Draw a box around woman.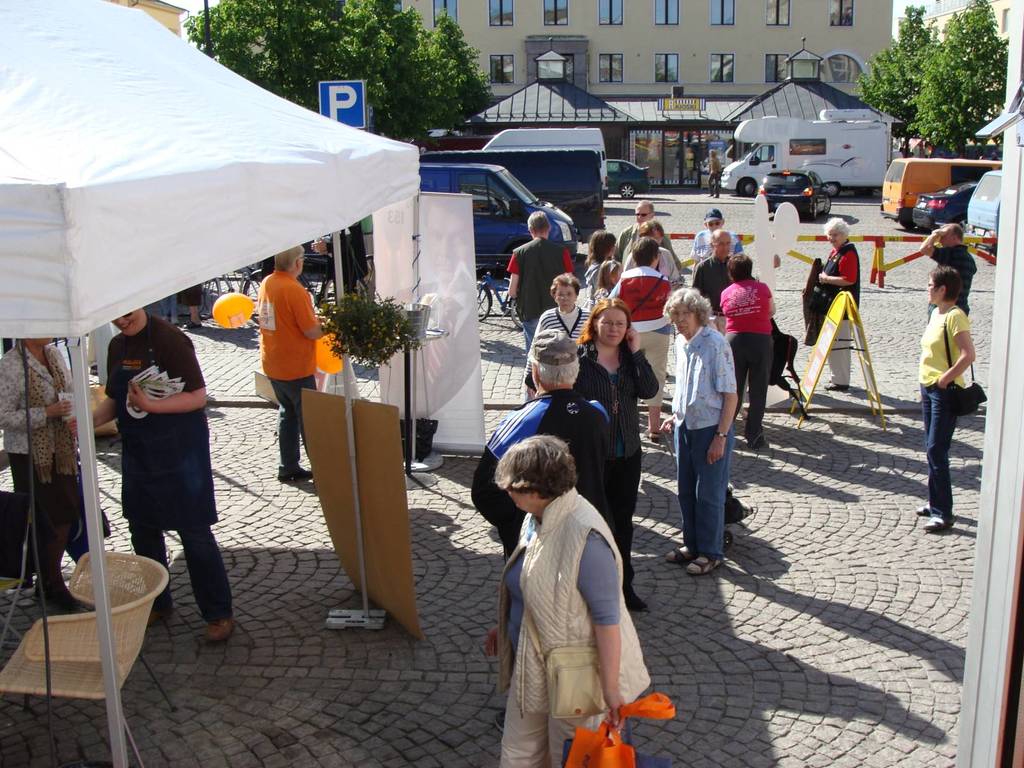
bbox(521, 268, 592, 394).
